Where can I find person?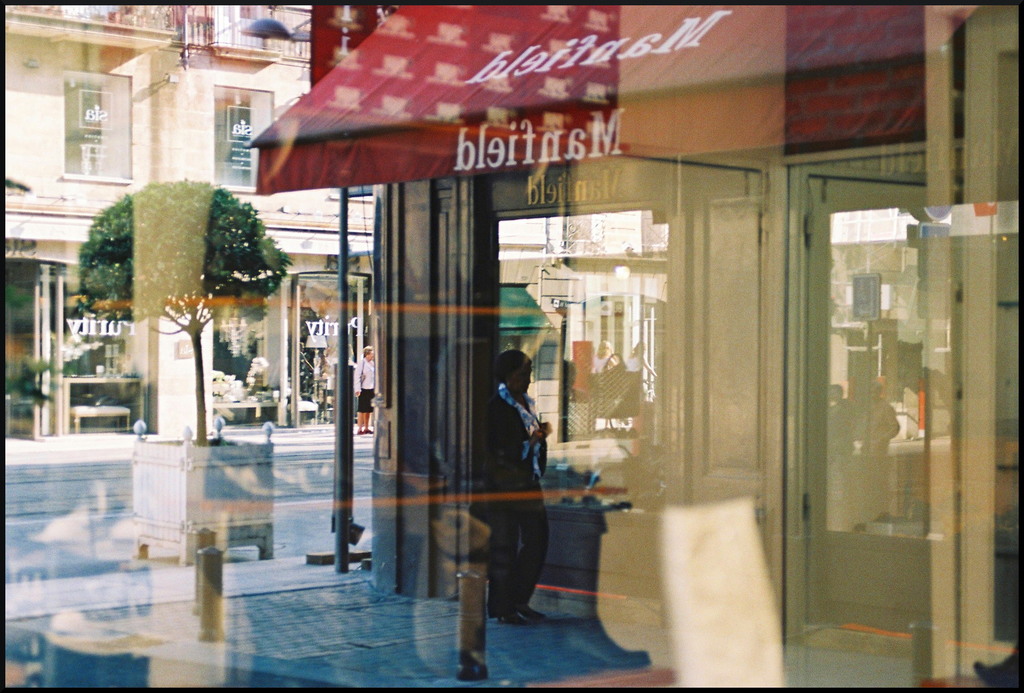
You can find it at (356, 344, 378, 434).
